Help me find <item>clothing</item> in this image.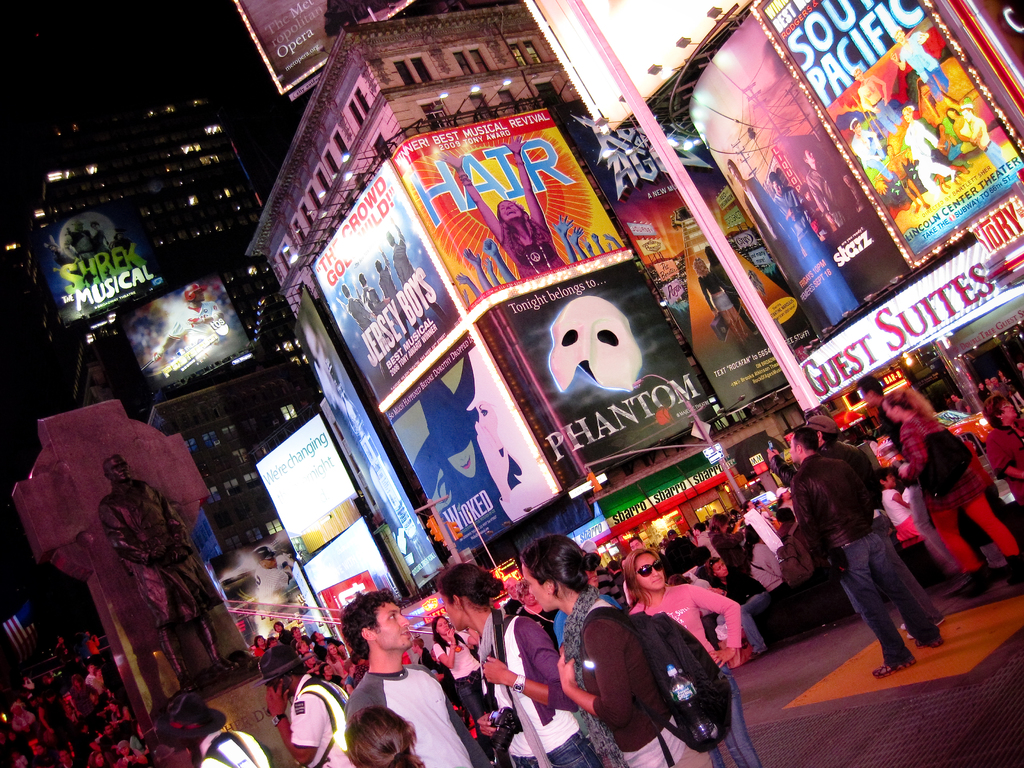
Found it: bbox(627, 579, 743, 663).
